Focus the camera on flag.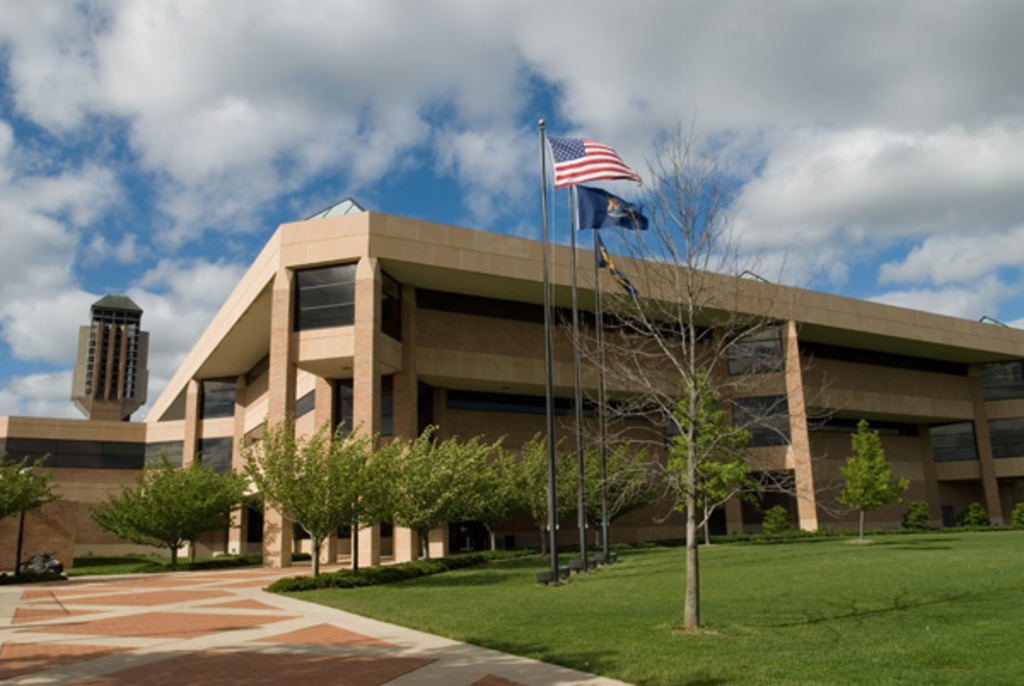
Focus region: [left=546, top=130, right=628, bottom=210].
